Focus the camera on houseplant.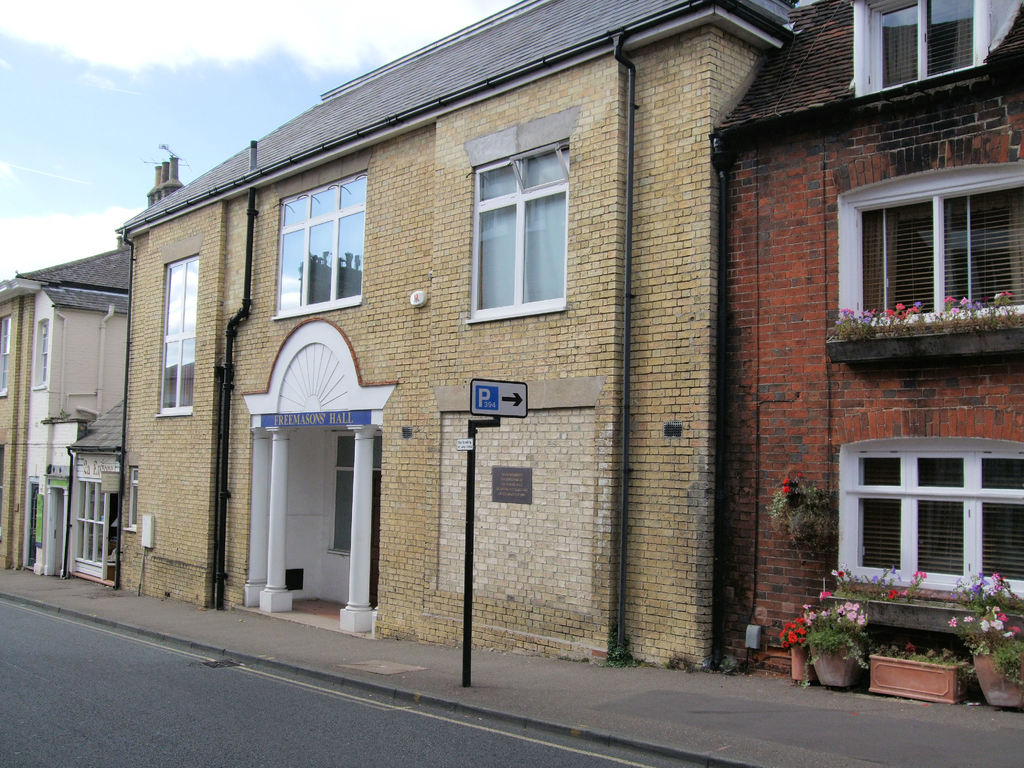
Focus region: left=824, top=289, right=1023, bottom=355.
